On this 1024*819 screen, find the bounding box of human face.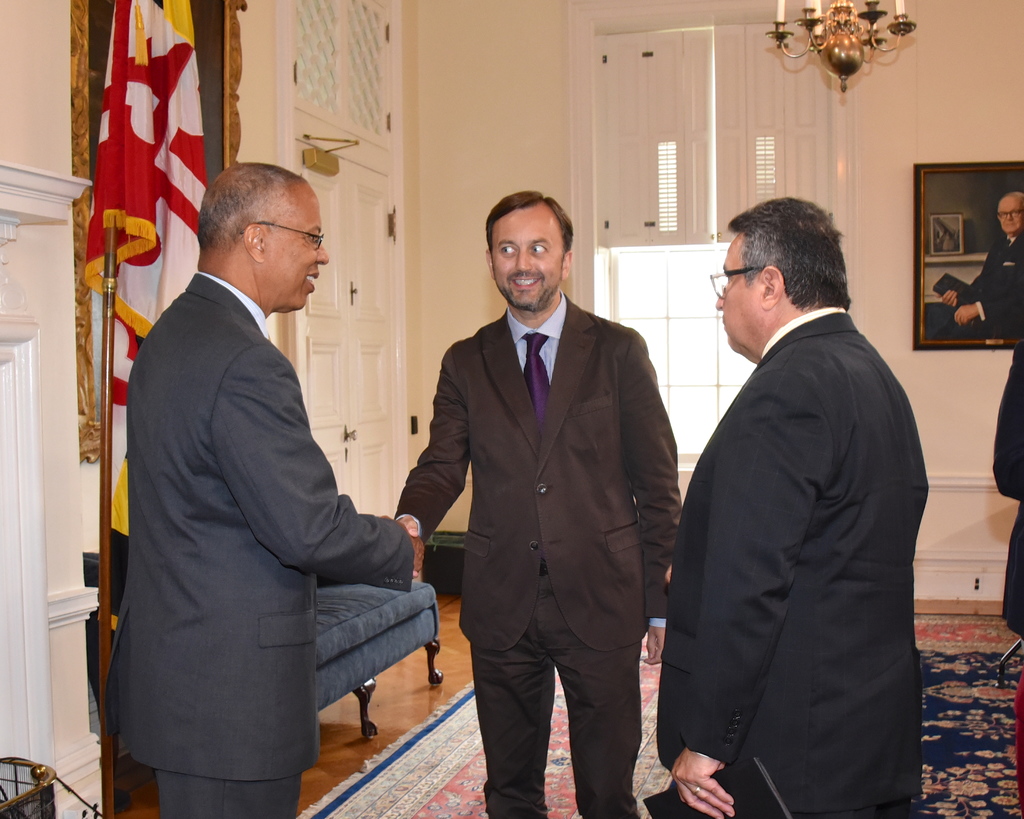
Bounding box: [260, 177, 330, 309].
